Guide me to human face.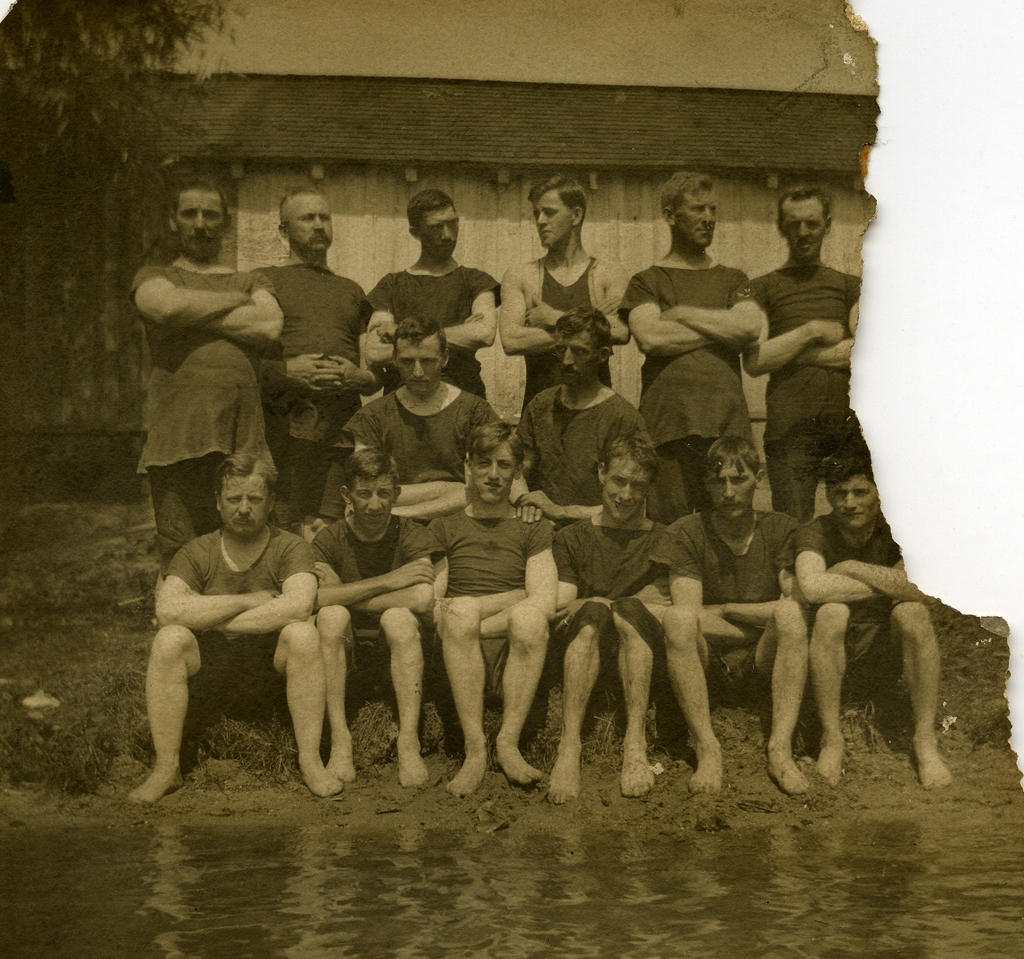
Guidance: region(422, 211, 458, 253).
